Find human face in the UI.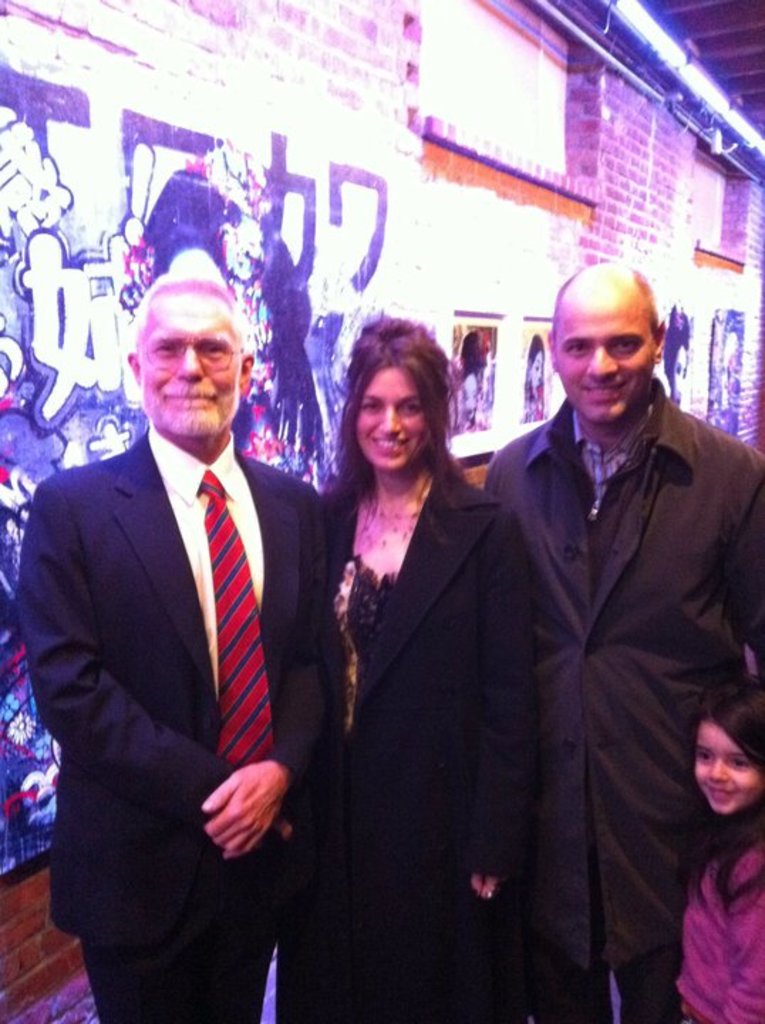
UI element at 671:344:687:400.
